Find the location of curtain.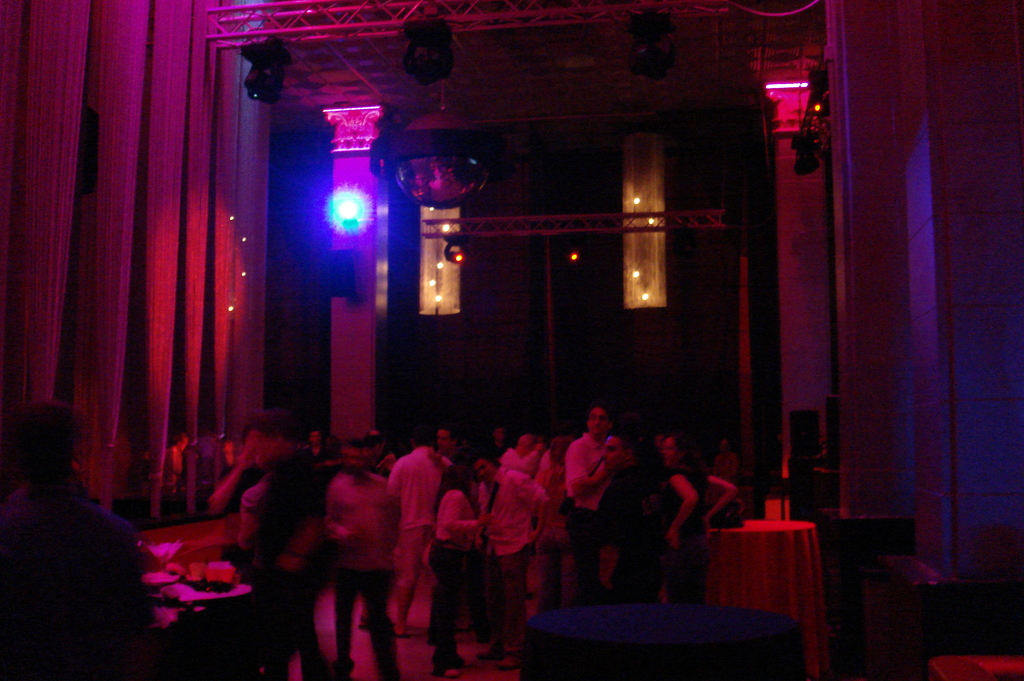
Location: pyautogui.locateOnScreen(150, 0, 186, 525).
